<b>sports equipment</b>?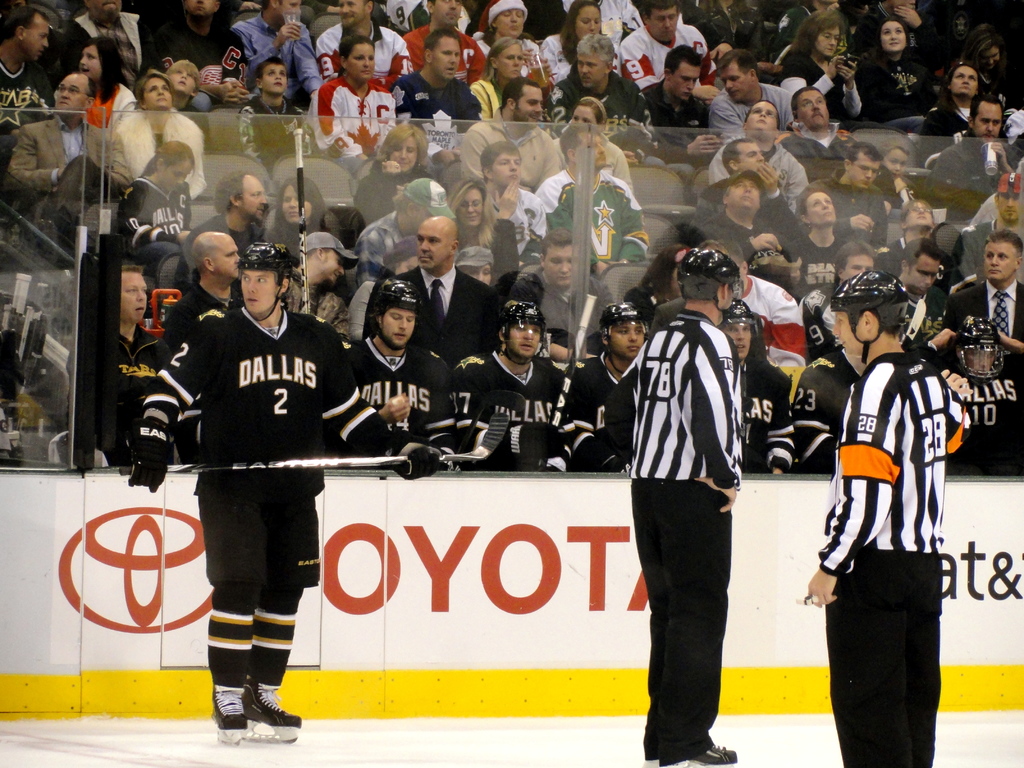
bbox=(554, 292, 596, 428)
